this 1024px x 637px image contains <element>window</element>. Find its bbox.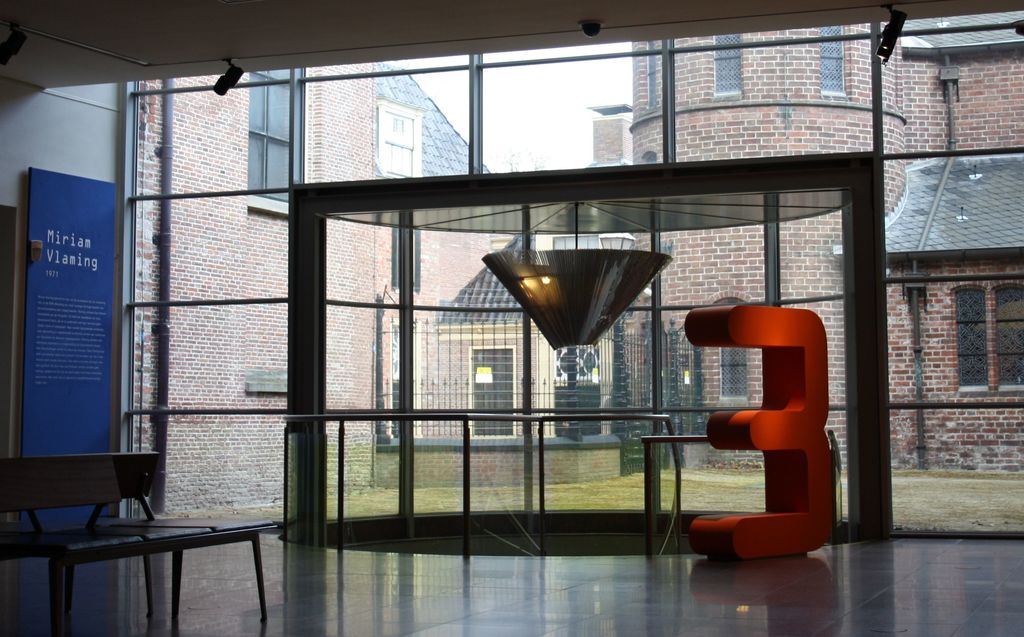
bbox(708, 292, 757, 401).
